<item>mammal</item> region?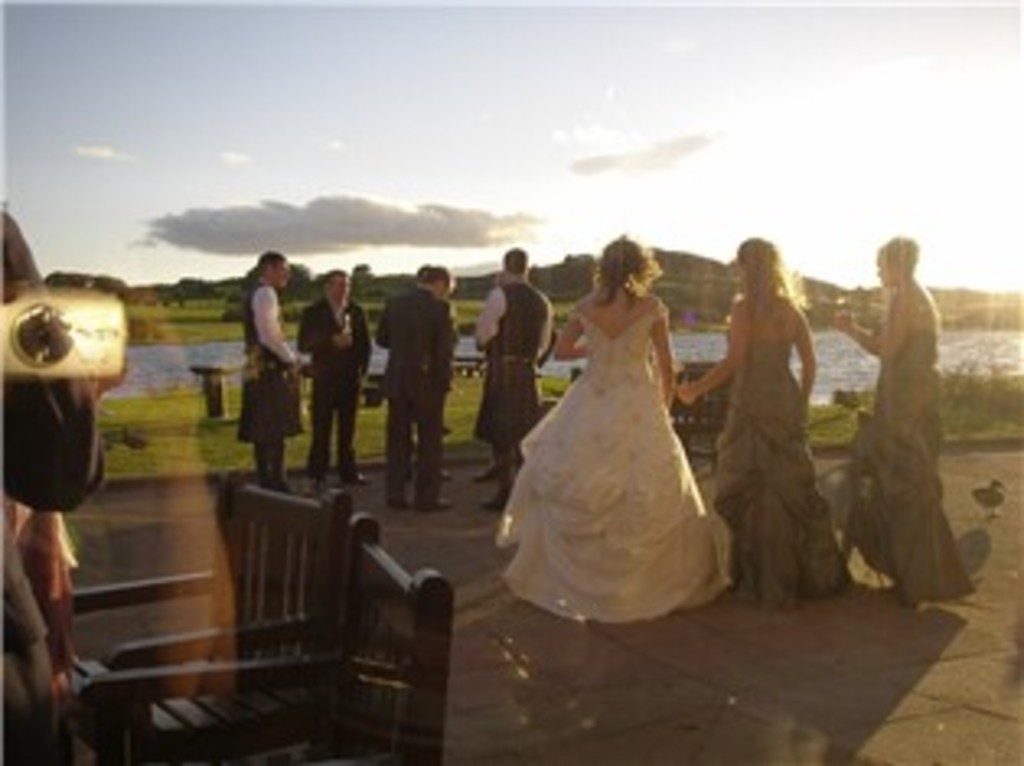
682 228 854 610
